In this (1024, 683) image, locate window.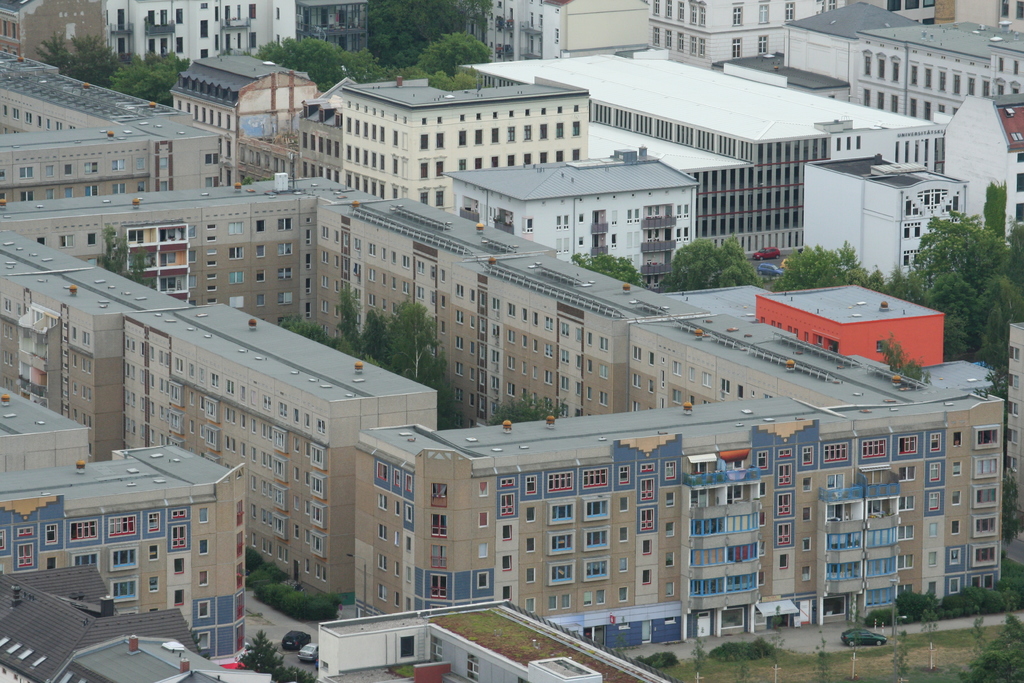
Bounding box: 780/447/788/456.
